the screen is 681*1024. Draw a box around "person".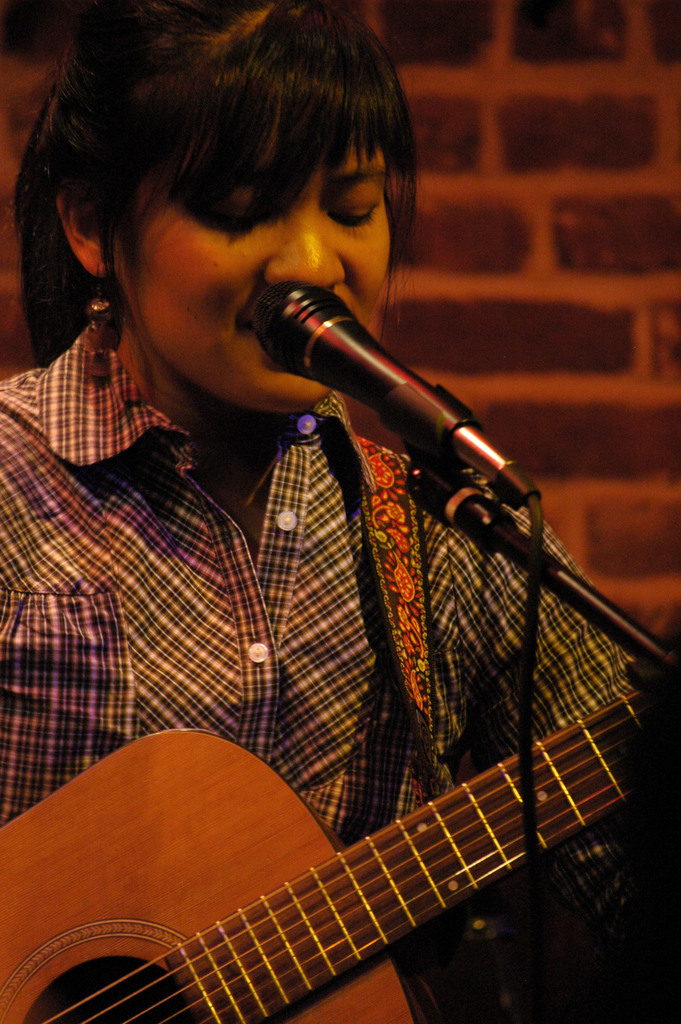
<bbox>0, 0, 650, 1023</bbox>.
